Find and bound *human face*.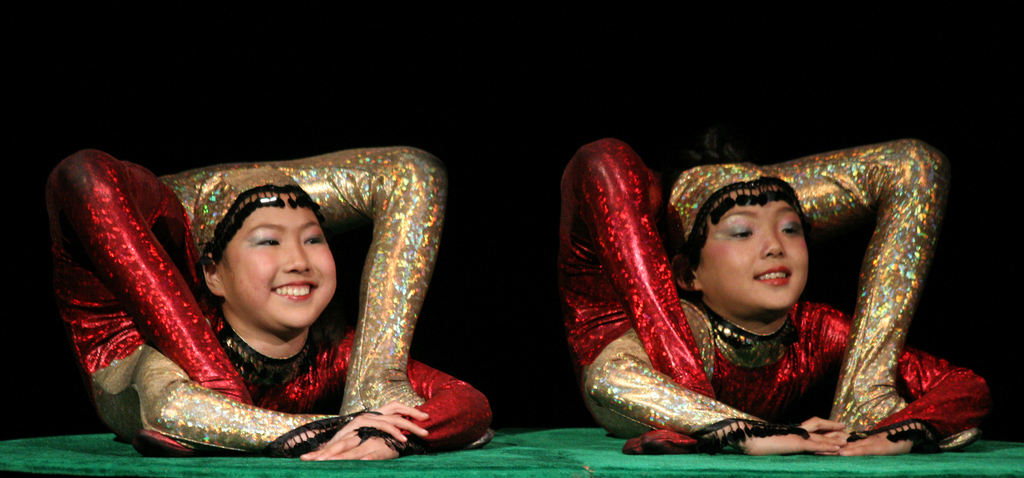
Bound: box(706, 200, 808, 315).
